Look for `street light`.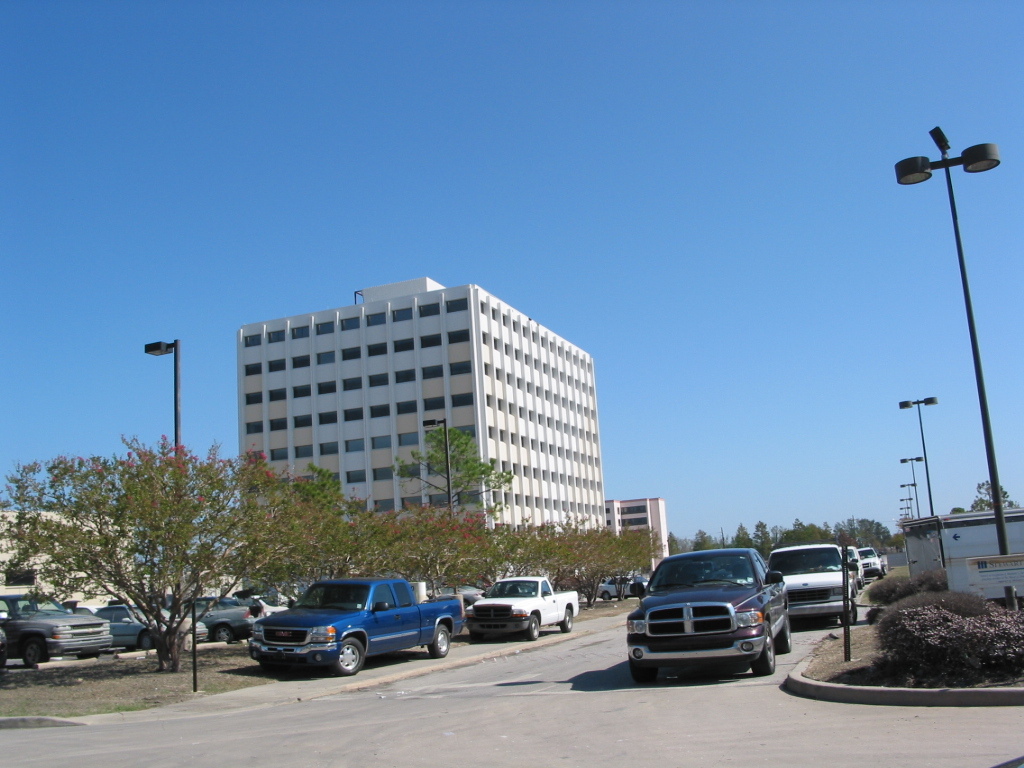
Found: [146, 337, 182, 639].
